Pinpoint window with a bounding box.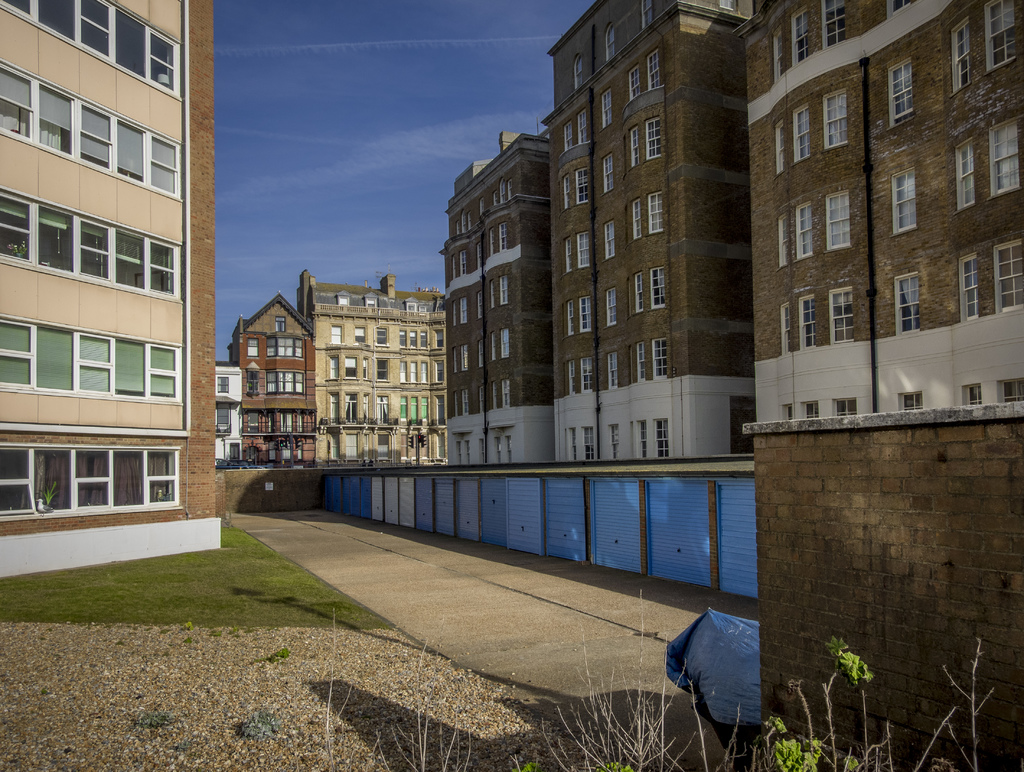
[584,428,595,462].
